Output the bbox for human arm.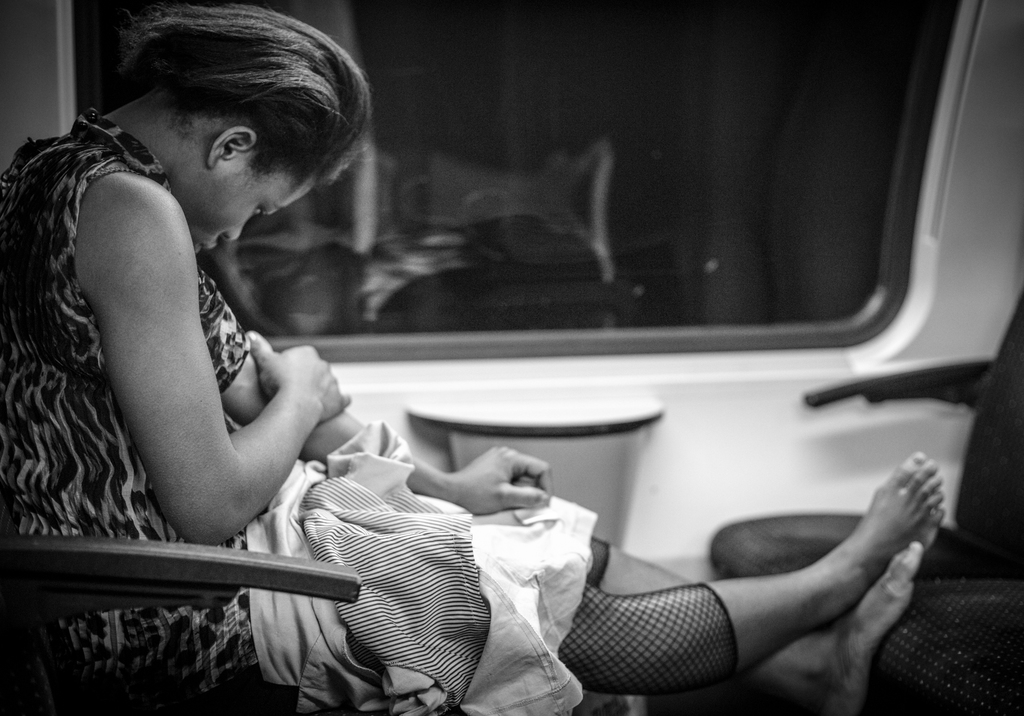
{"left": 198, "top": 259, "right": 564, "bottom": 520}.
